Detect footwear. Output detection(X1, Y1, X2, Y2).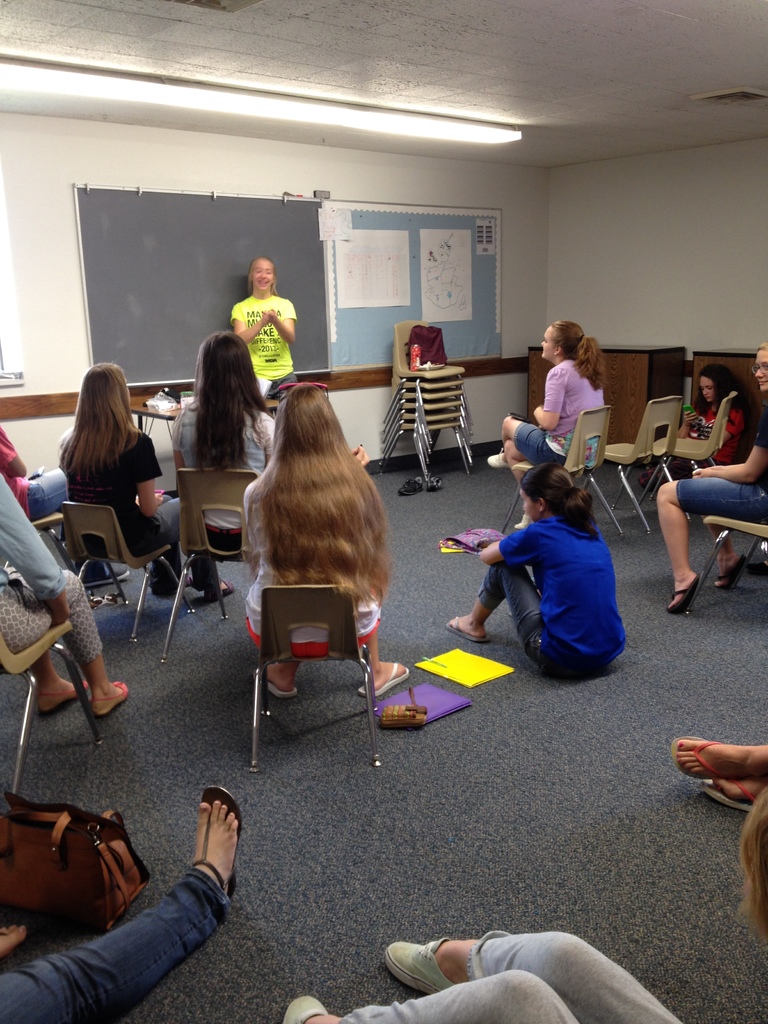
detection(518, 511, 534, 531).
